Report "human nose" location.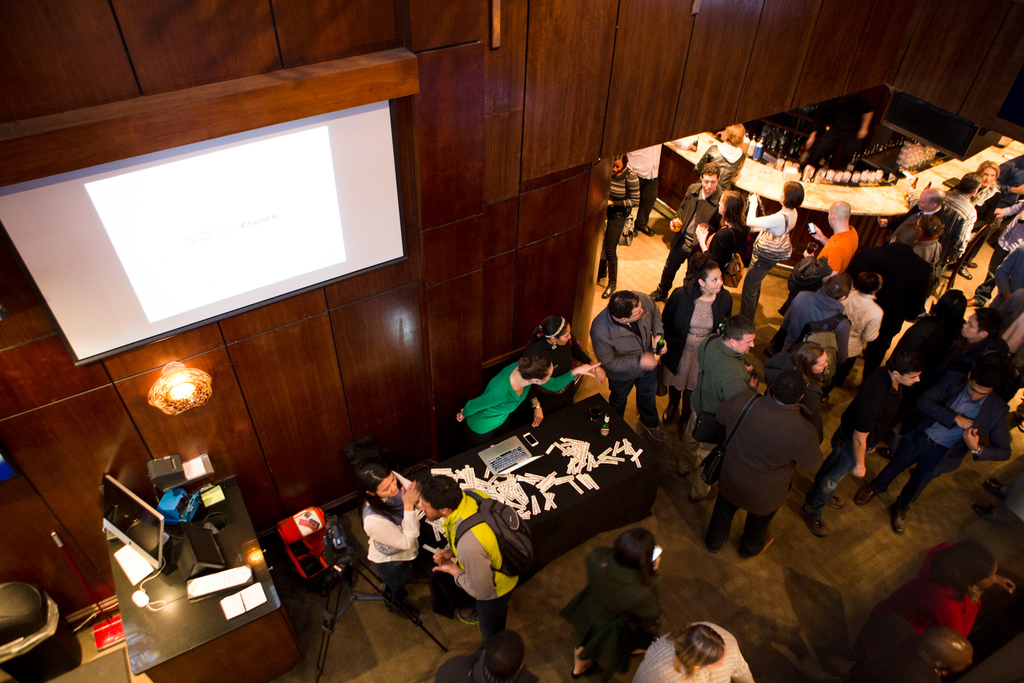
Report: 717/279/721/287.
